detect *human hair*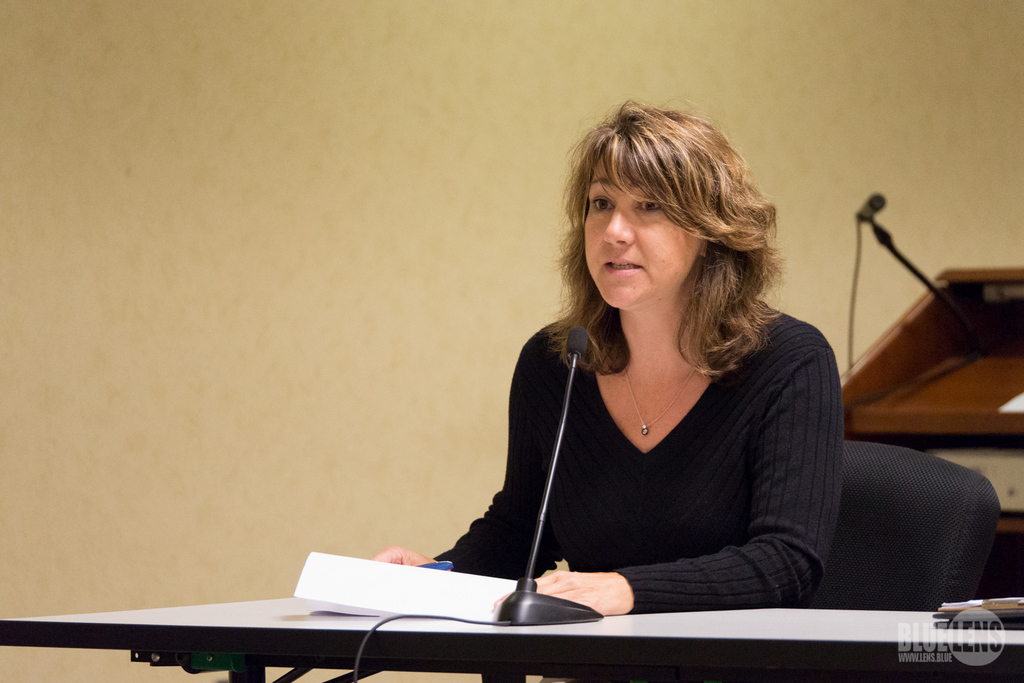
(562,104,779,367)
